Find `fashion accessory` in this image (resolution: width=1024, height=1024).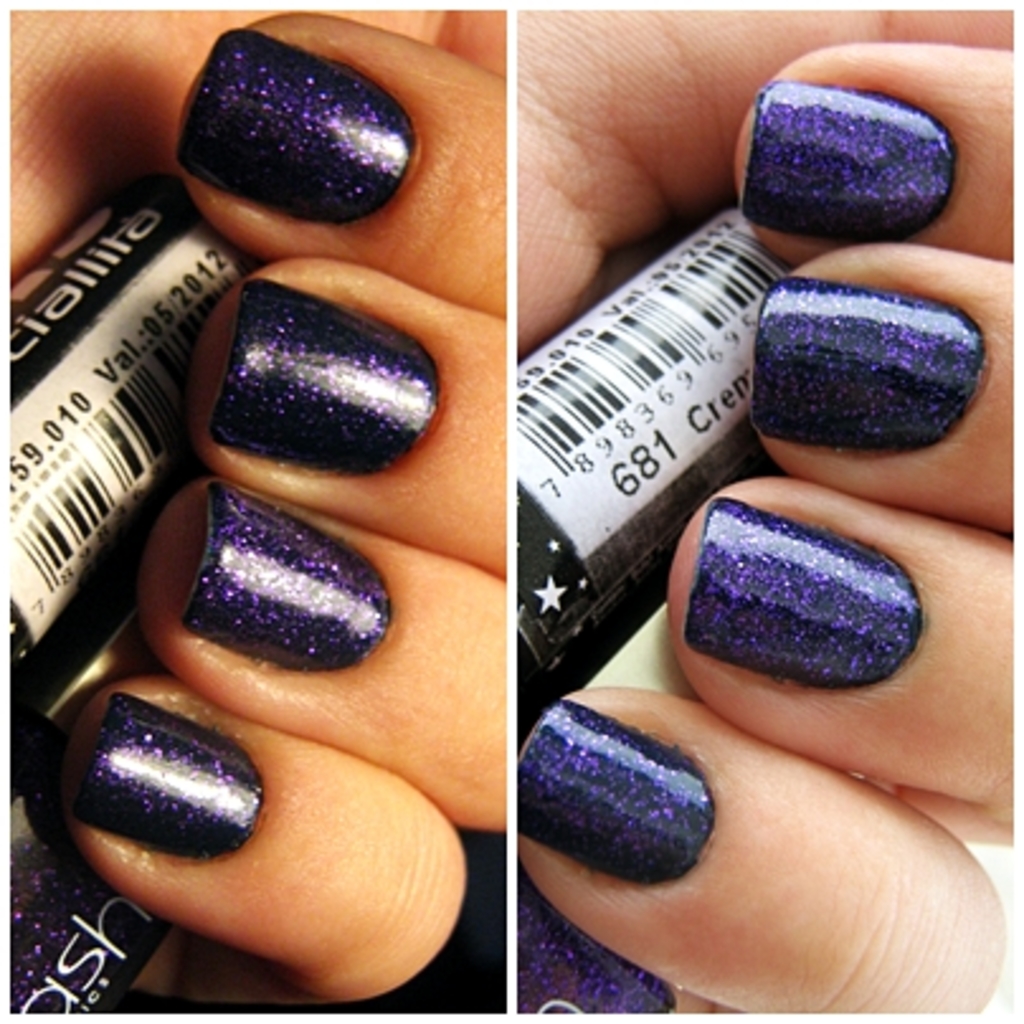
box=[210, 274, 444, 474].
